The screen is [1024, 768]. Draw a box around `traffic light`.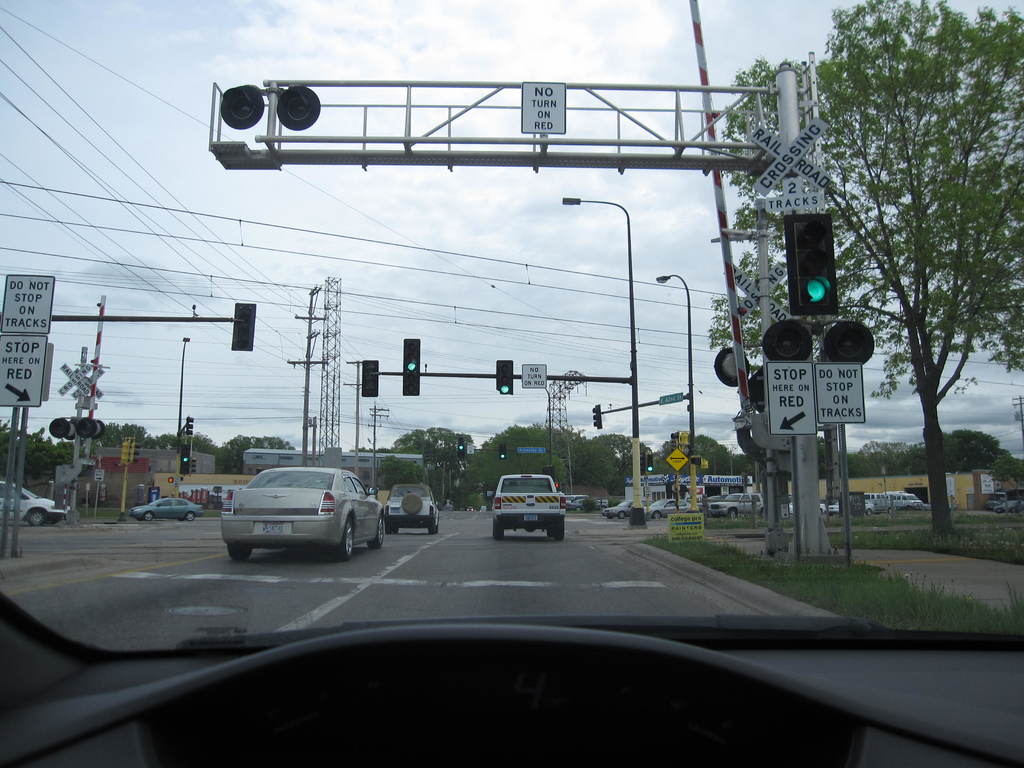
{"x1": 825, "y1": 319, "x2": 876, "y2": 363}.
